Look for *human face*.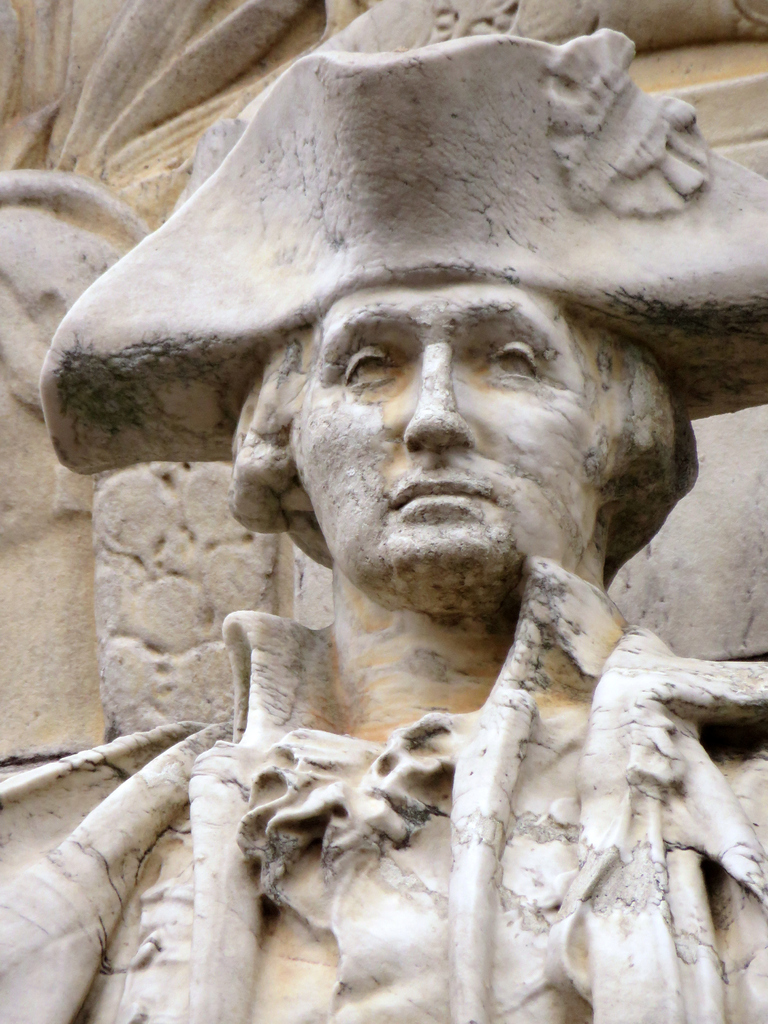
Found: <bbox>290, 280, 598, 609</bbox>.
